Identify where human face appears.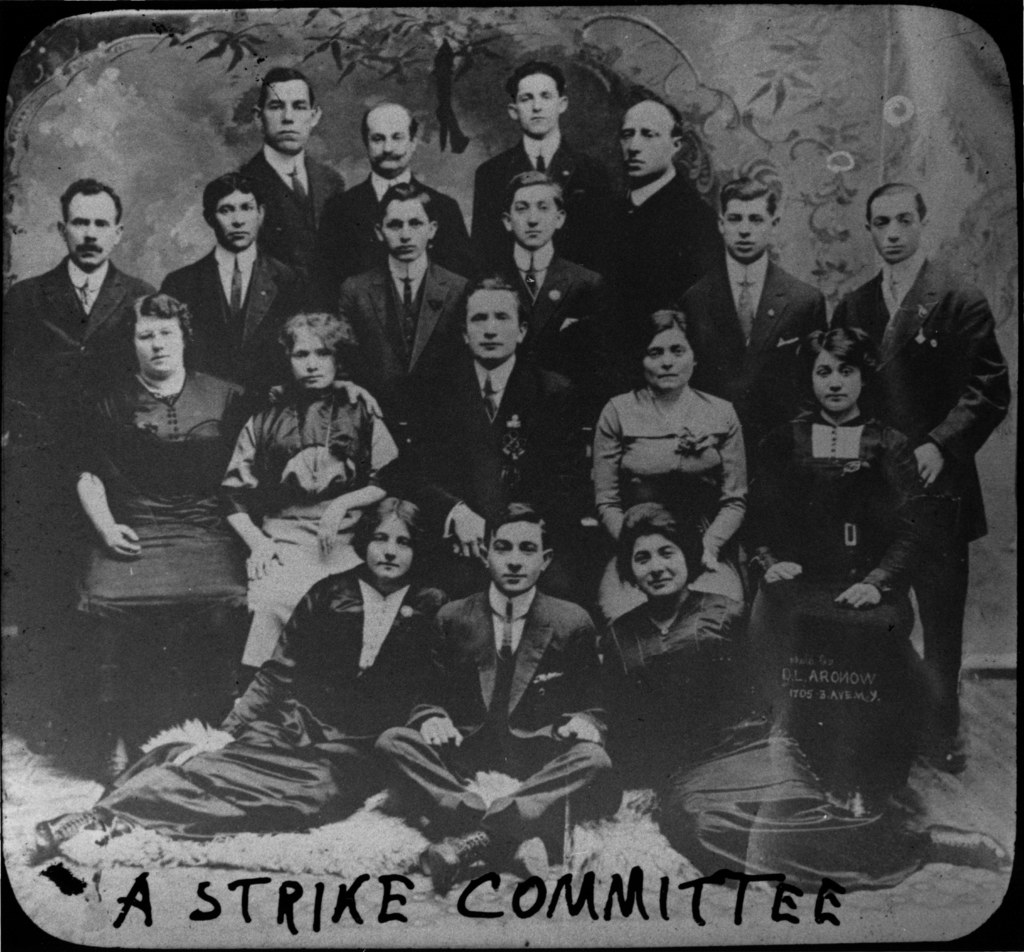
Appears at detection(724, 196, 770, 254).
